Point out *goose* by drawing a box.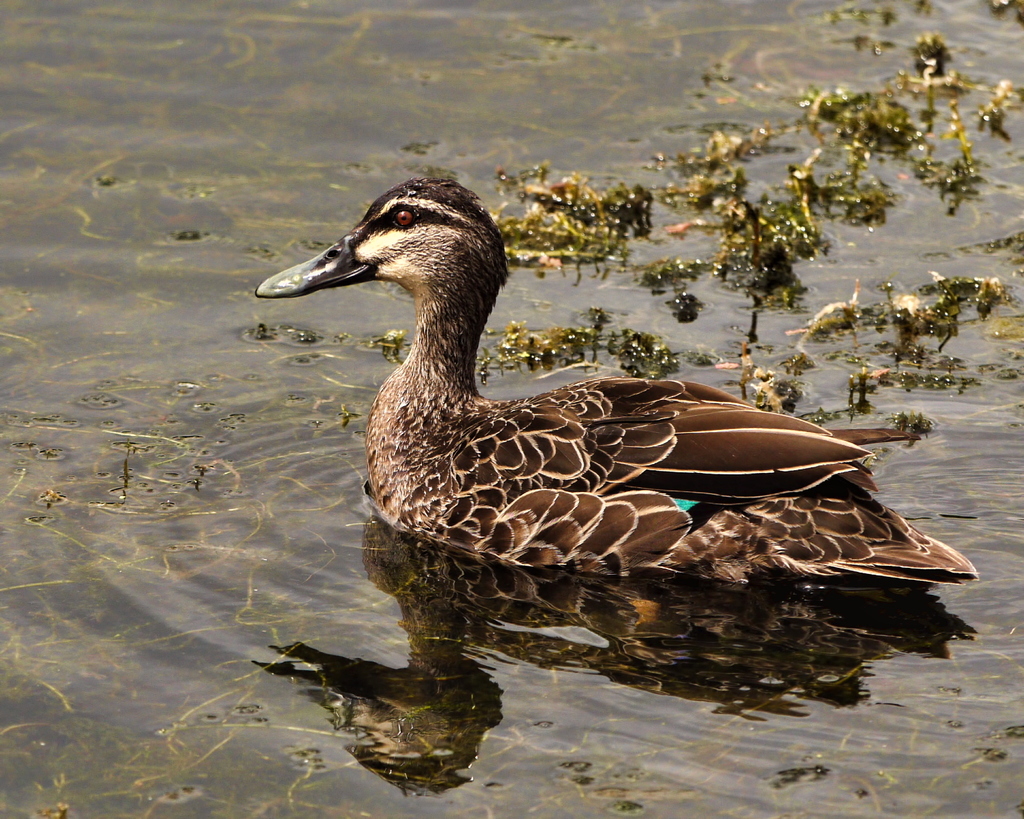
(left=257, top=175, right=976, bottom=581).
